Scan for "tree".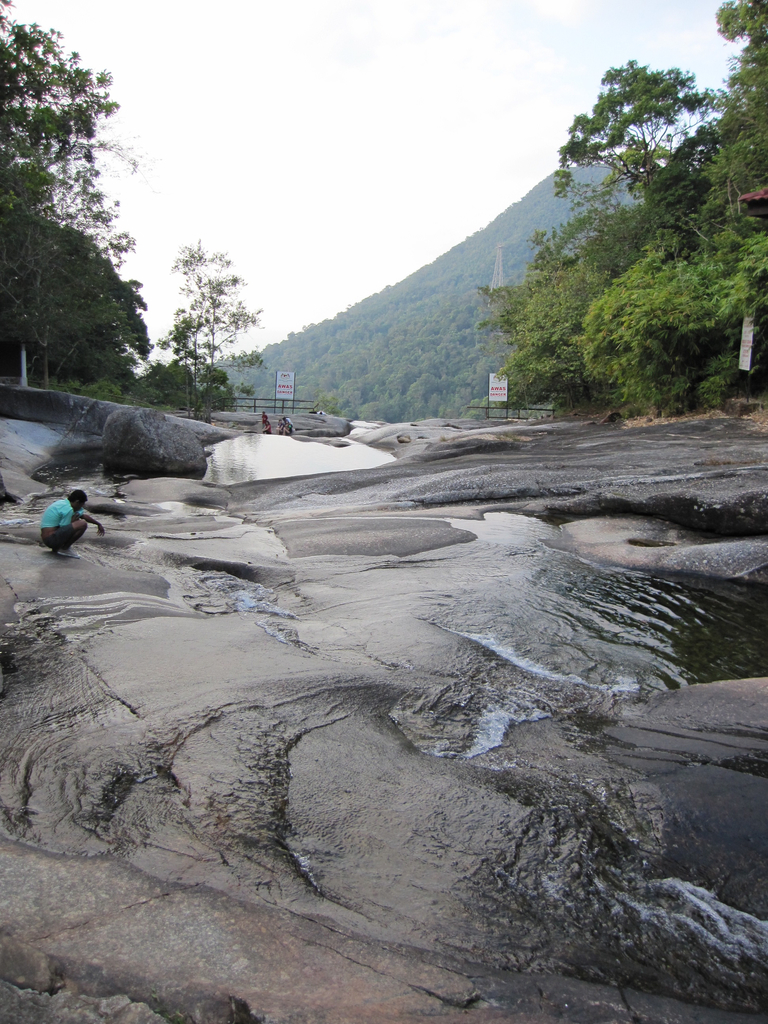
Scan result: x1=680, y1=91, x2=767, y2=241.
